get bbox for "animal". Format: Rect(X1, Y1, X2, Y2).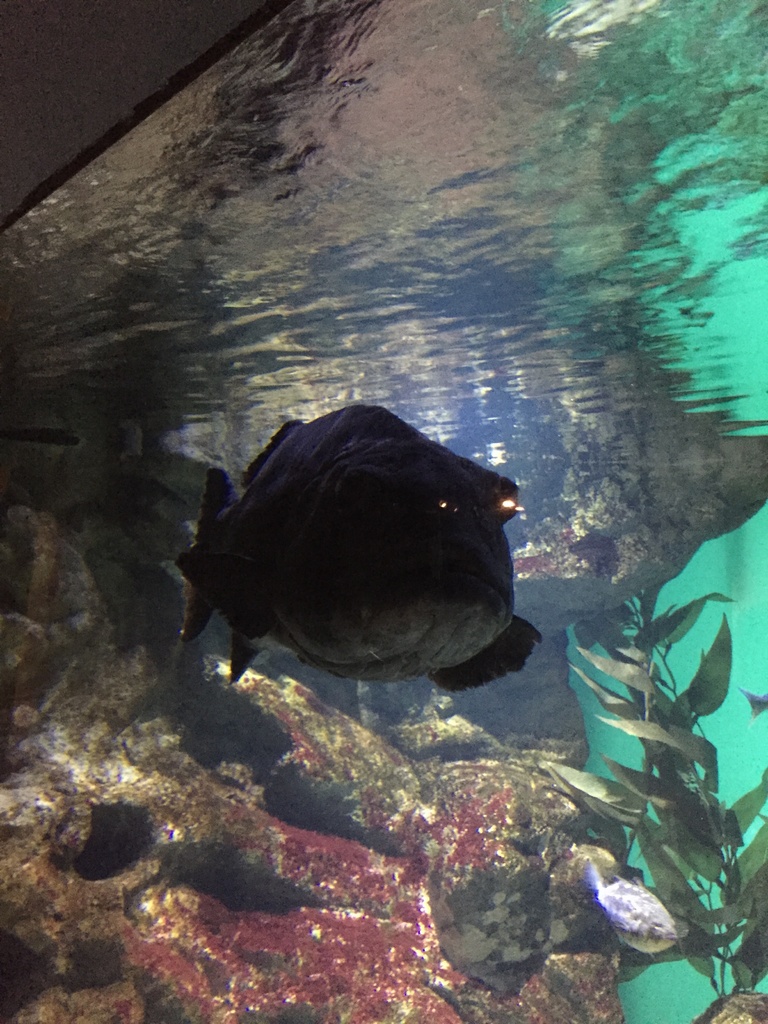
Rect(172, 403, 555, 691).
